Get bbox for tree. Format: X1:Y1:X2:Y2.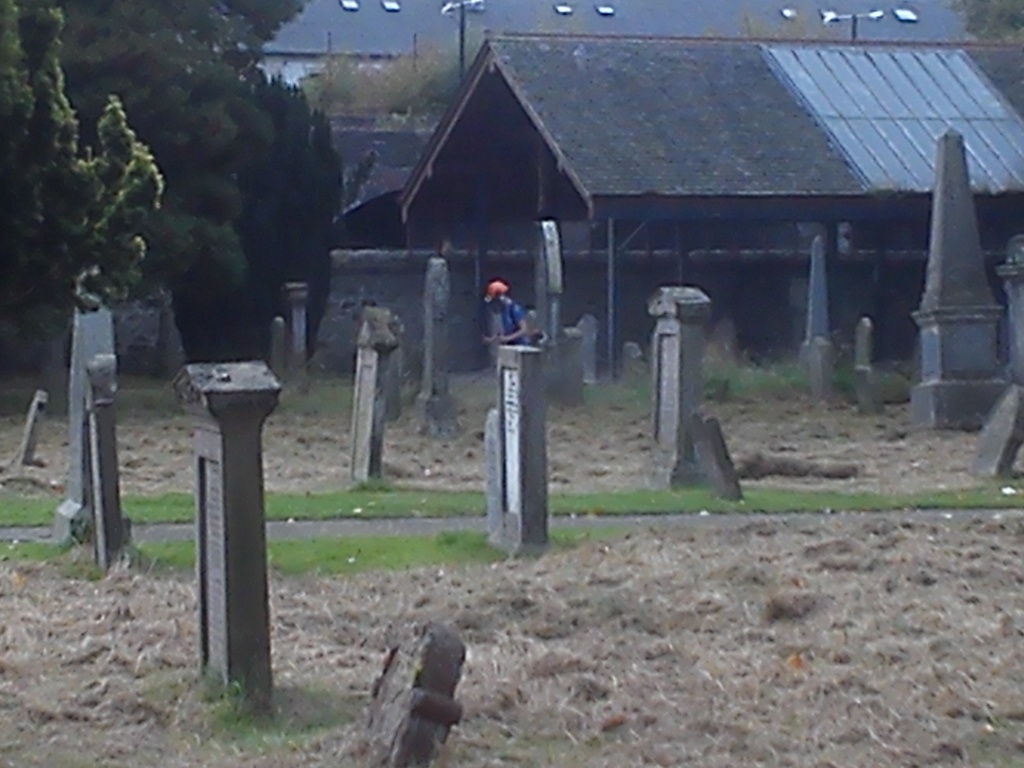
708:6:842:38.
